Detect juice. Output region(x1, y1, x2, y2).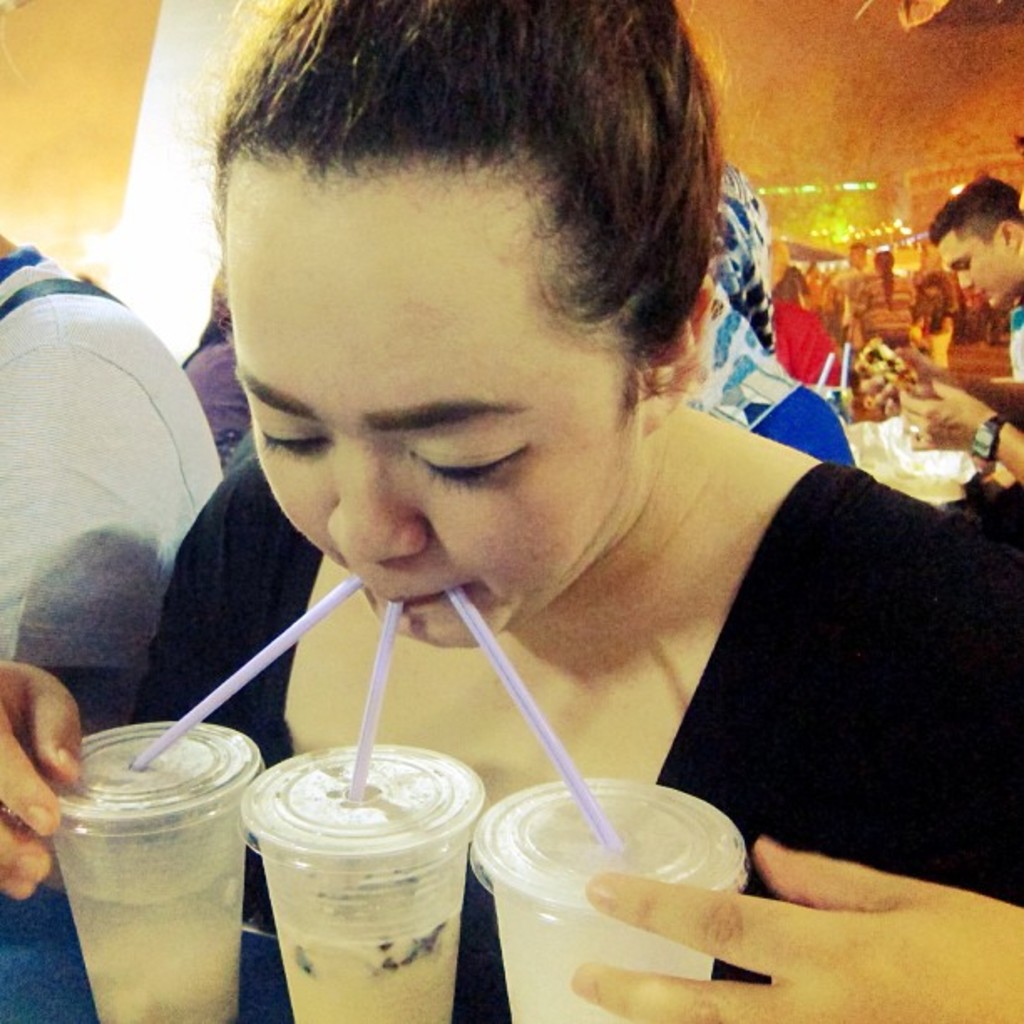
region(44, 689, 306, 1017).
